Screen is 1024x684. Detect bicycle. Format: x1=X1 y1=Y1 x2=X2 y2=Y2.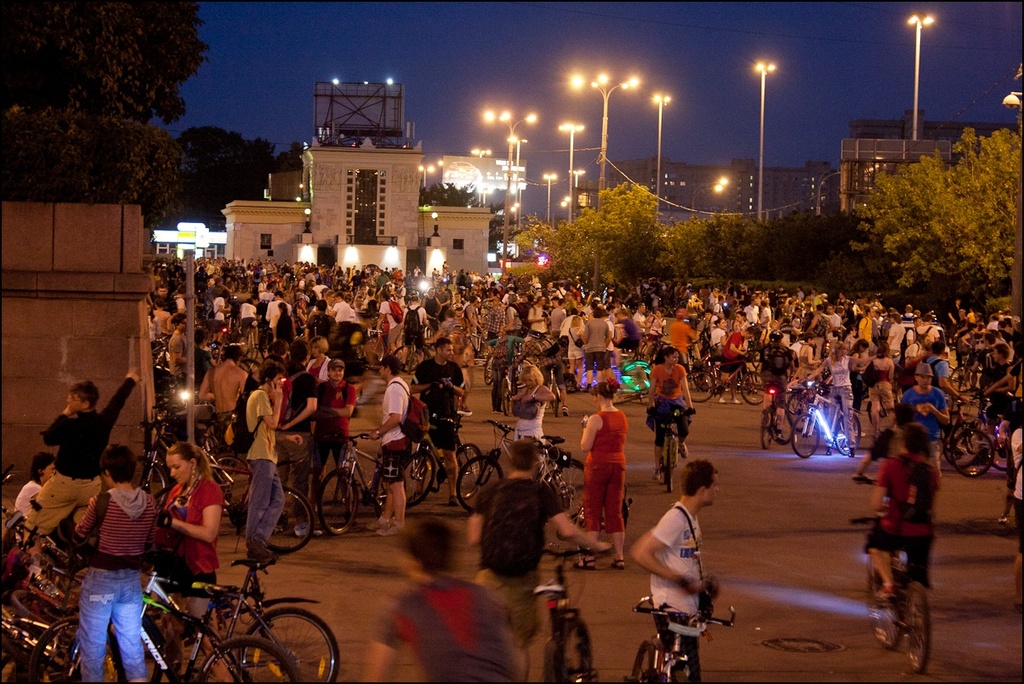
x1=122 y1=417 x2=251 y2=511.
